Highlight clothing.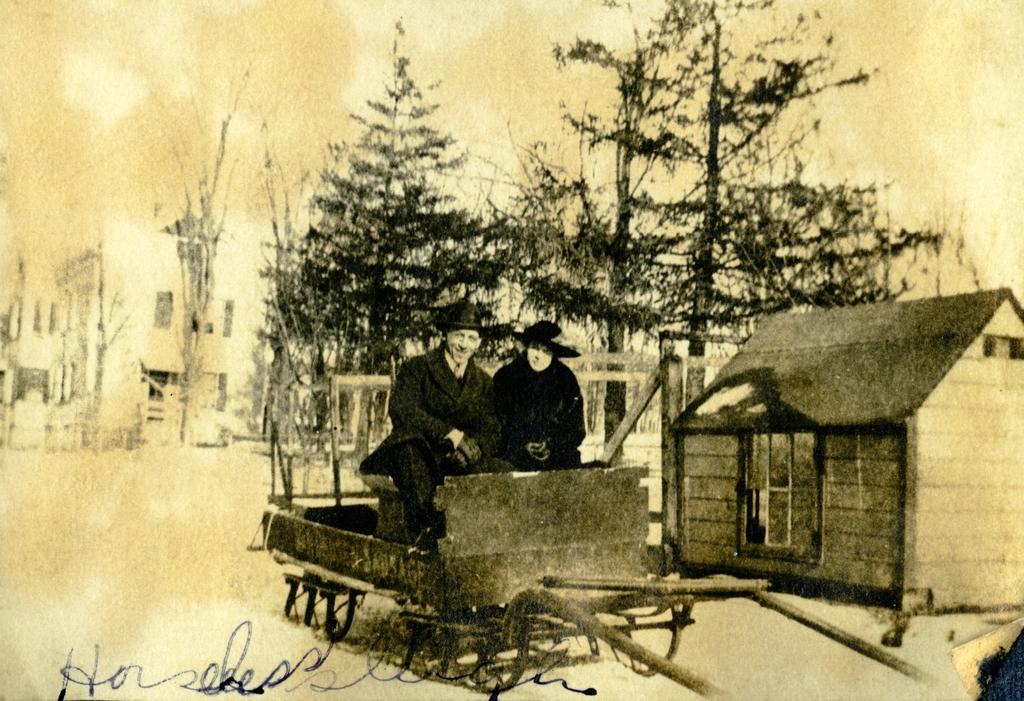
Highlighted region: 358:297:504:532.
